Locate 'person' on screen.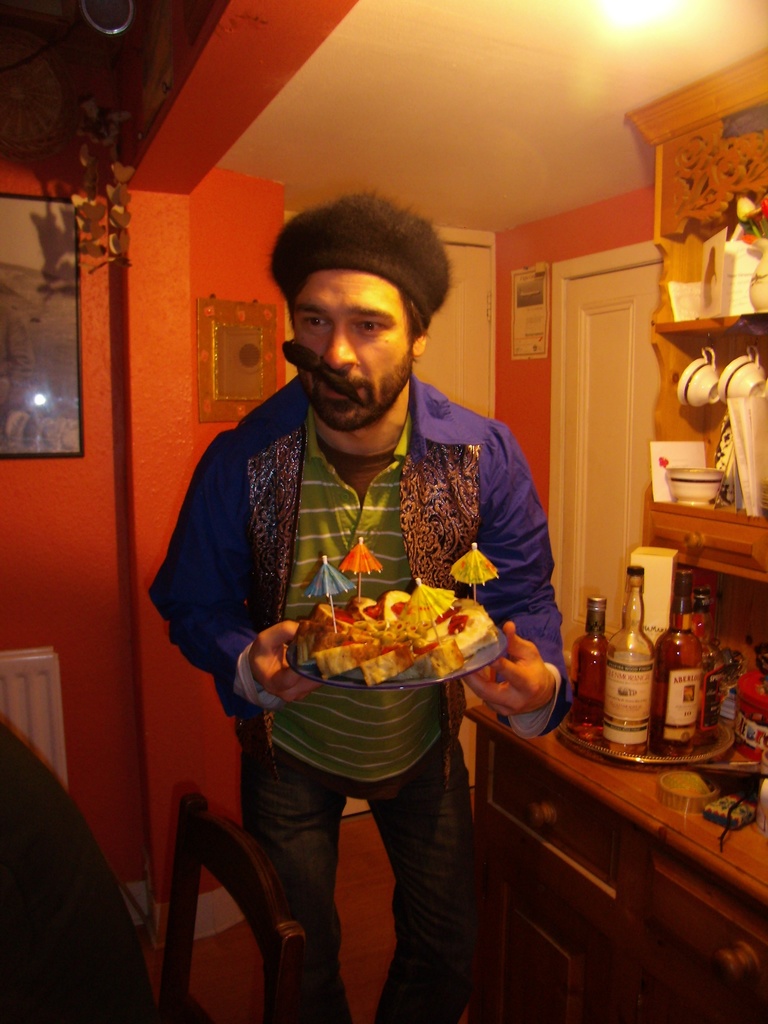
On screen at [left=199, top=197, right=550, bottom=946].
